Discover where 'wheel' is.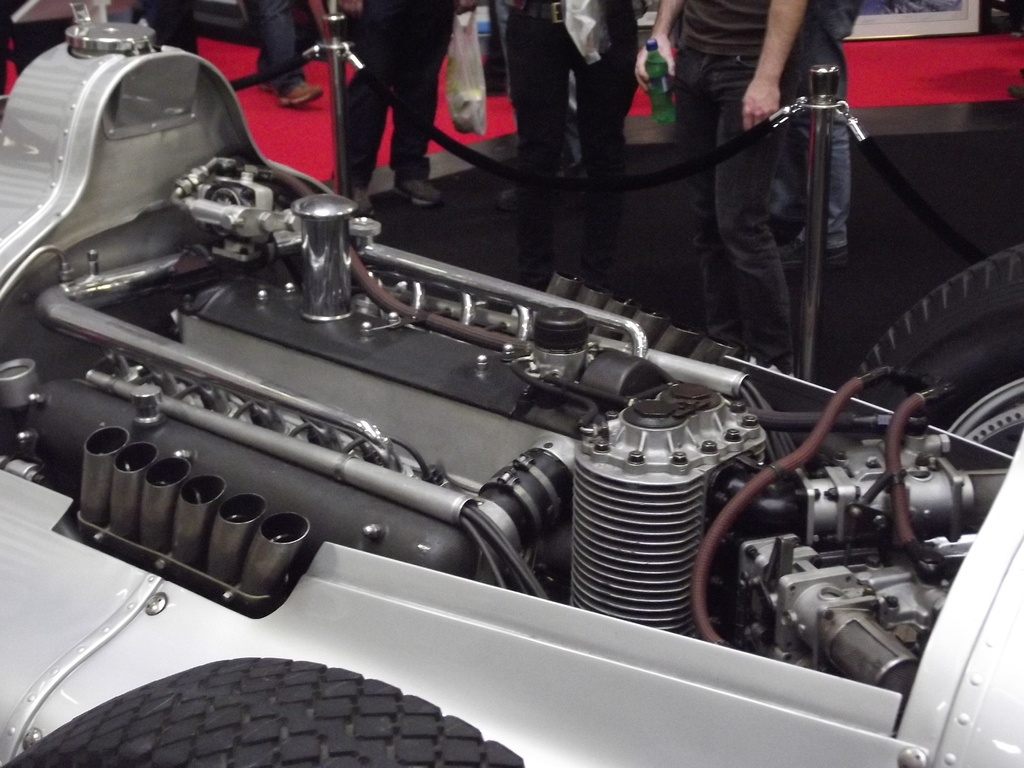
Discovered at 3,660,529,767.
